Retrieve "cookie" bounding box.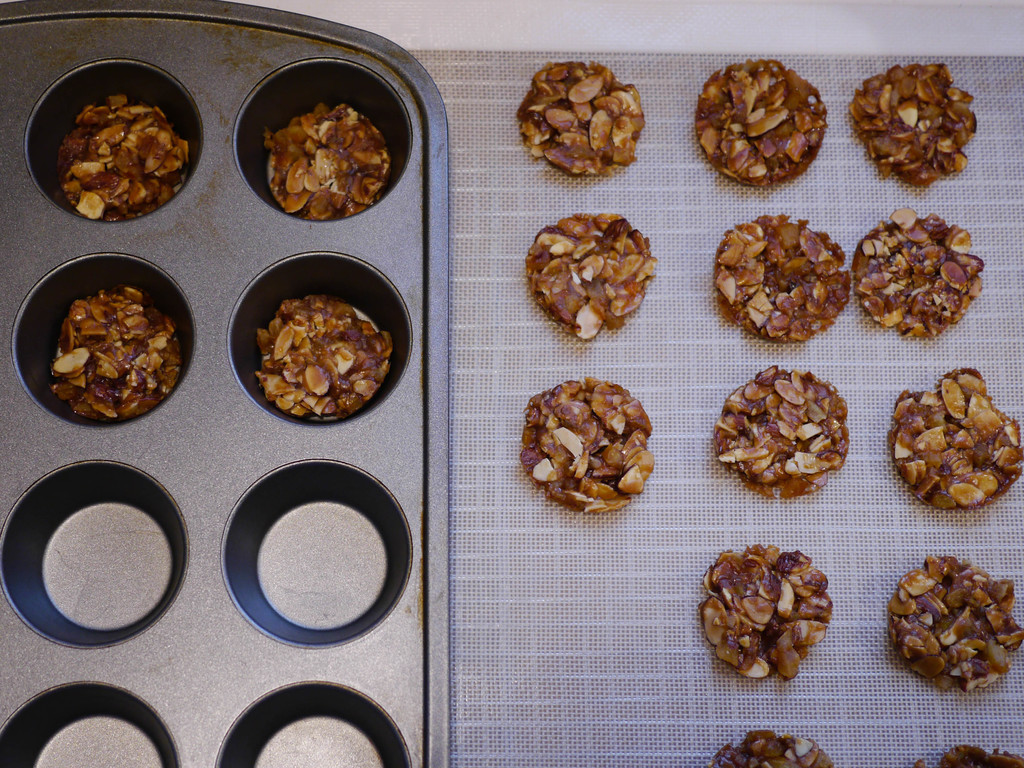
Bounding box: 708,365,851,499.
